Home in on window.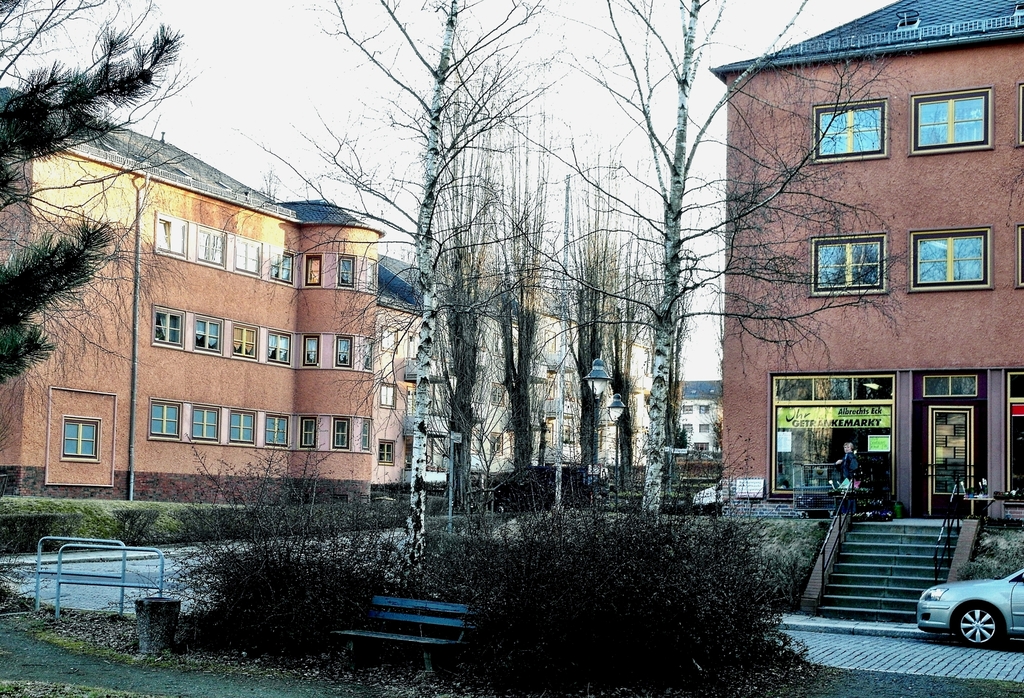
Homed in at (x1=308, y1=251, x2=324, y2=287).
